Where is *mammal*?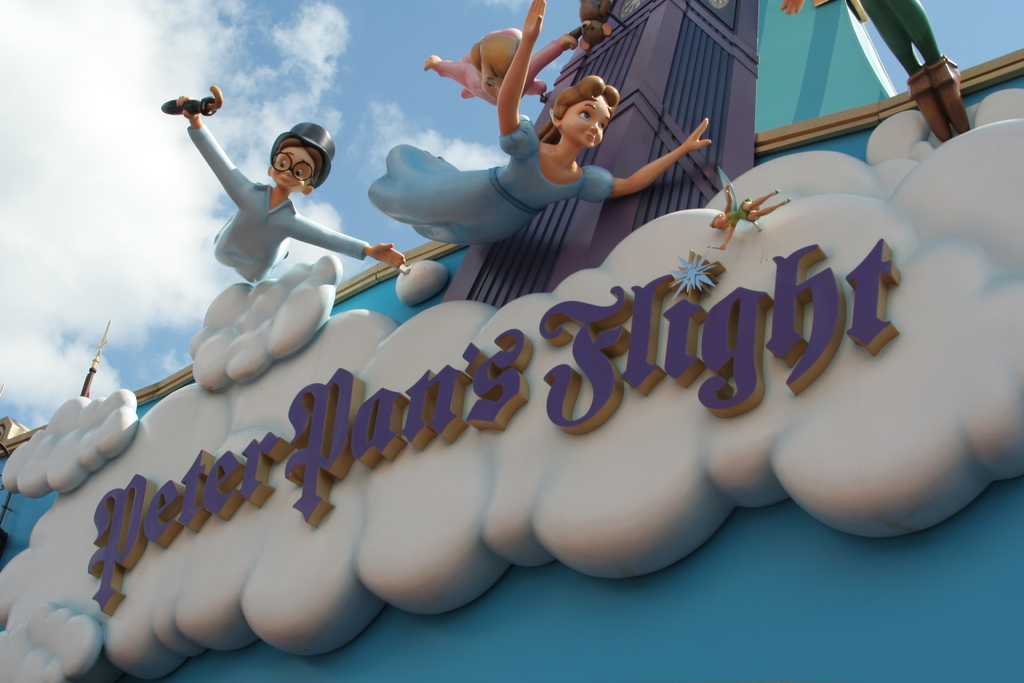
{"x1": 173, "y1": 83, "x2": 408, "y2": 286}.
